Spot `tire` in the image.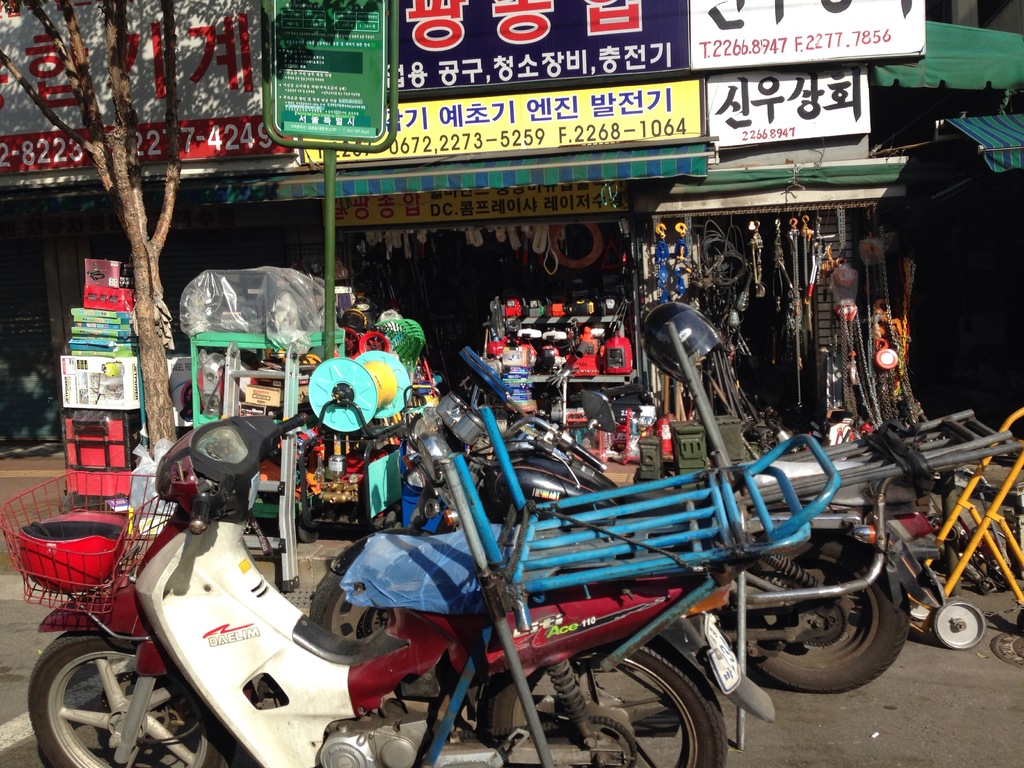
`tire` found at select_region(382, 511, 406, 531).
